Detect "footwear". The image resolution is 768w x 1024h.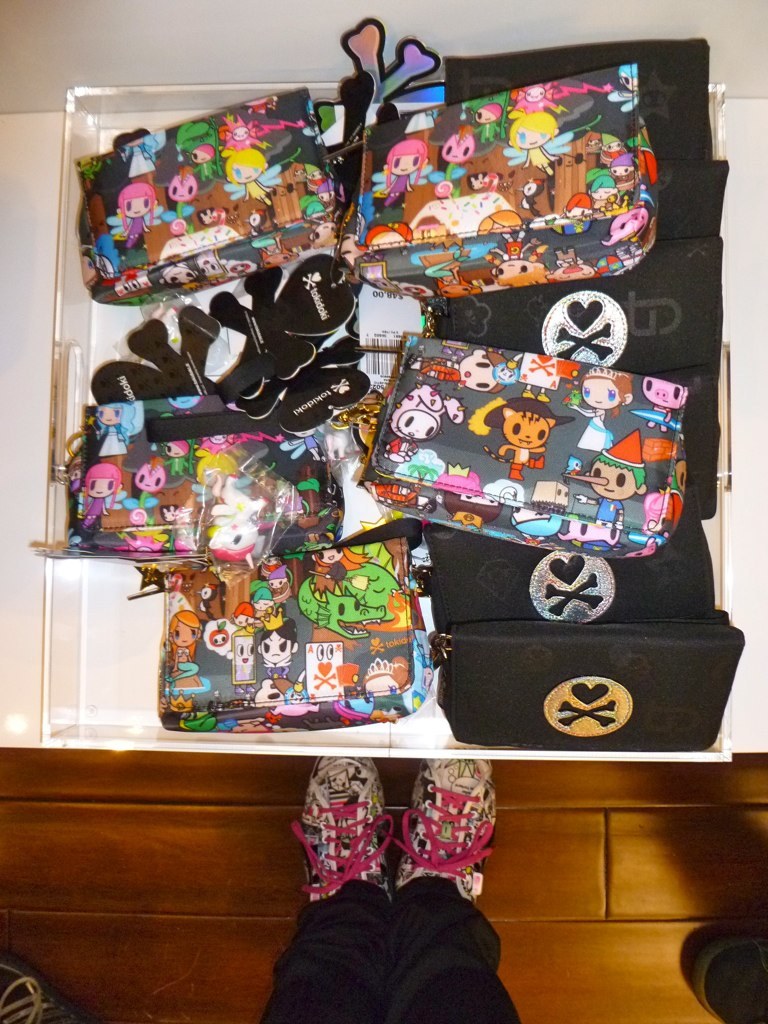
[left=0, top=948, right=83, bottom=1023].
